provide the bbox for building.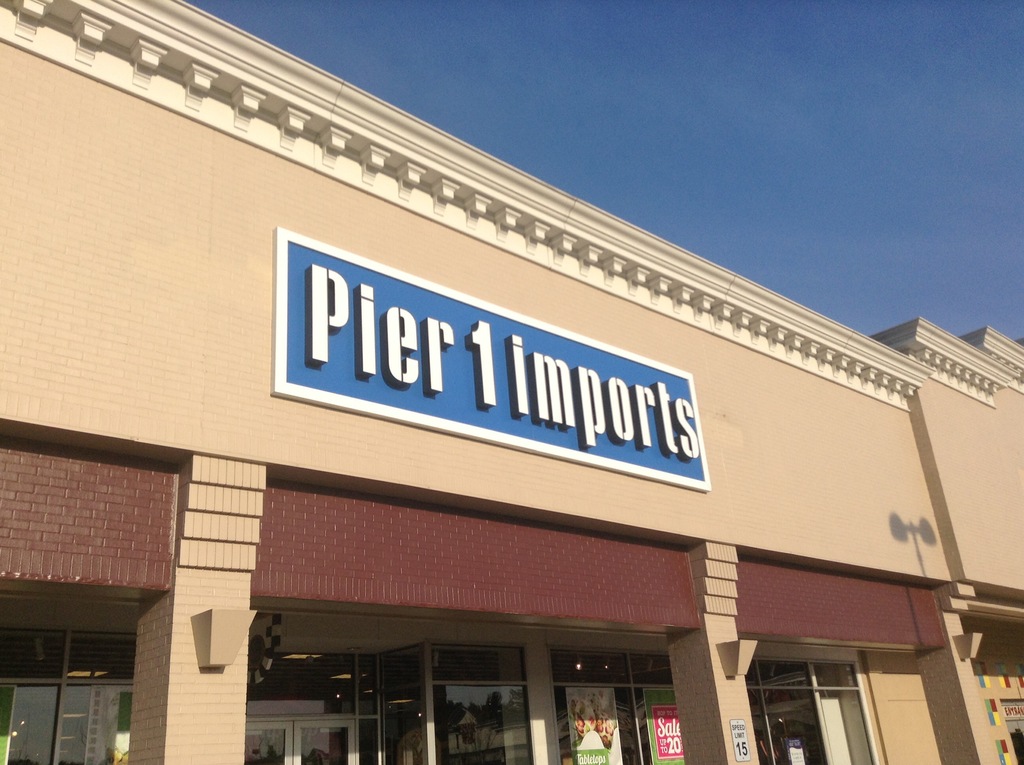
[left=0, top=0, right=1023, bottom=764].
